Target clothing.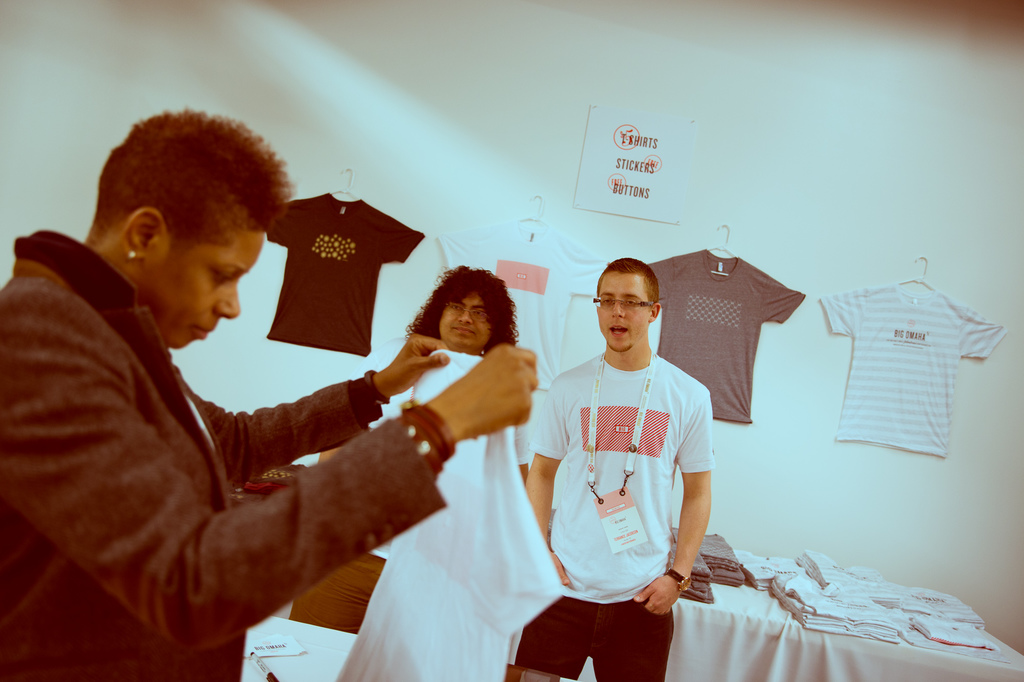
Target region: BBox(640, 248, 809, 424).
